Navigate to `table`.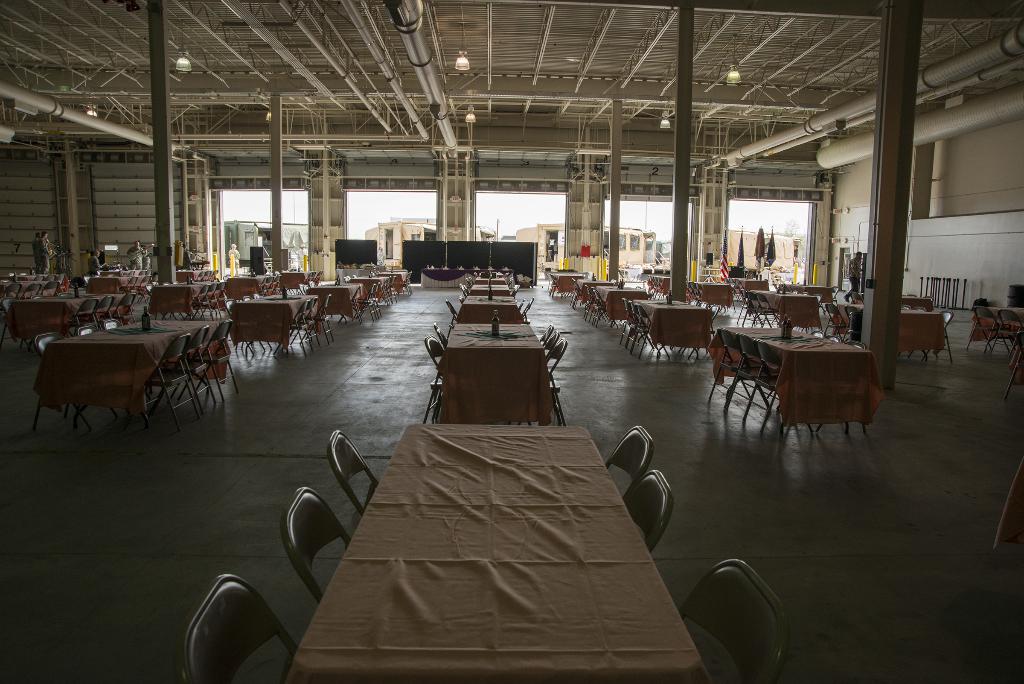
Navigation target: [x1=842, y1=309, x2=950, y2=352].
